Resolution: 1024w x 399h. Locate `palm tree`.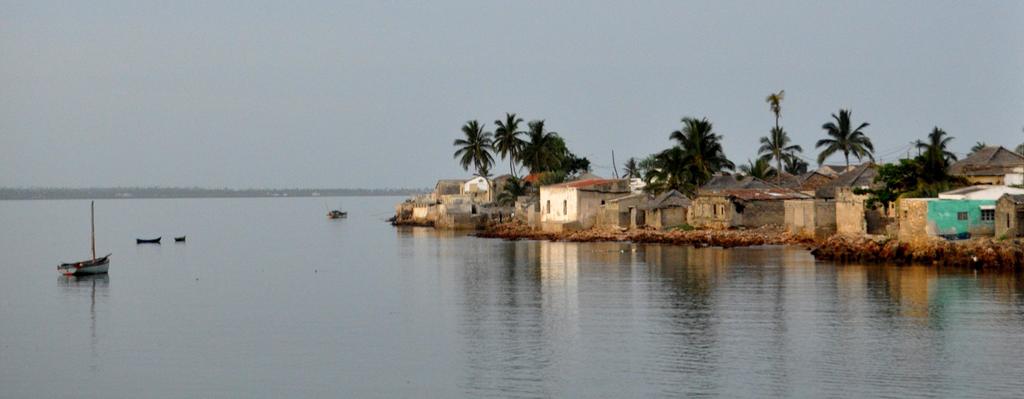
crop(822, 105, 886, 172).
